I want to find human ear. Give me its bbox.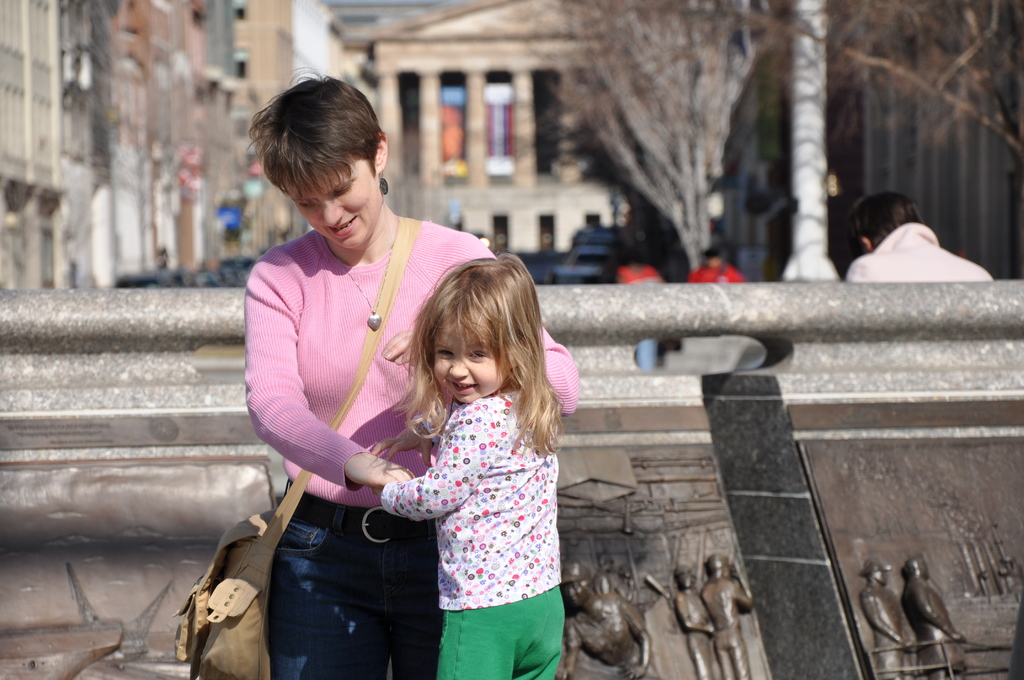
crop(375, 130, 390, 171).
